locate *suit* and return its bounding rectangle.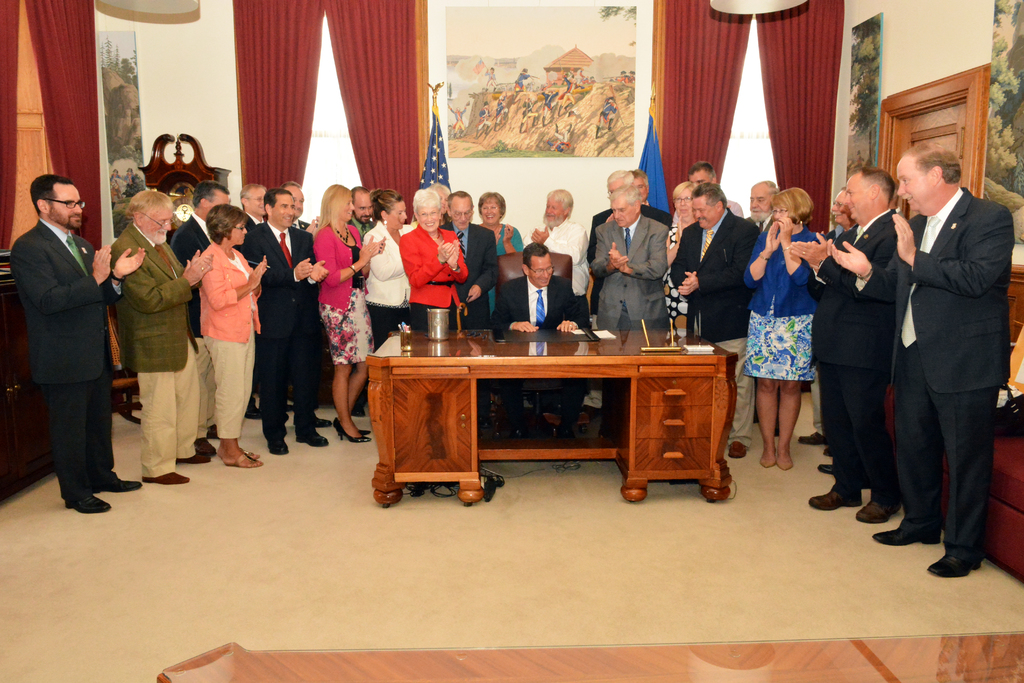
237, 220, 325, 446.
